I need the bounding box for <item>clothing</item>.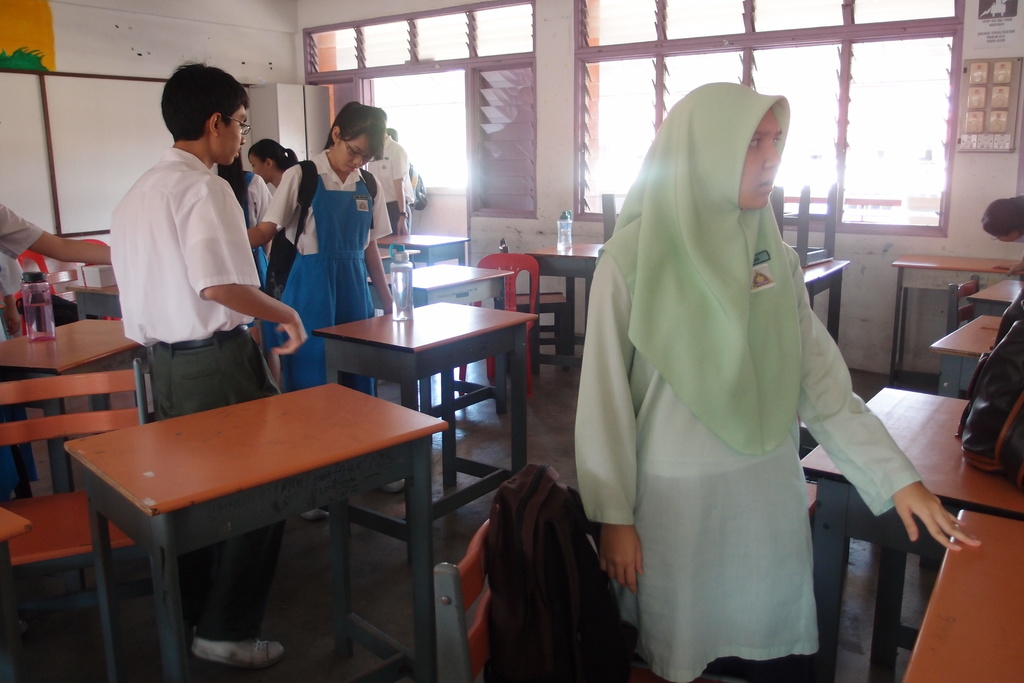
Here it is: 0 192 39 311.
